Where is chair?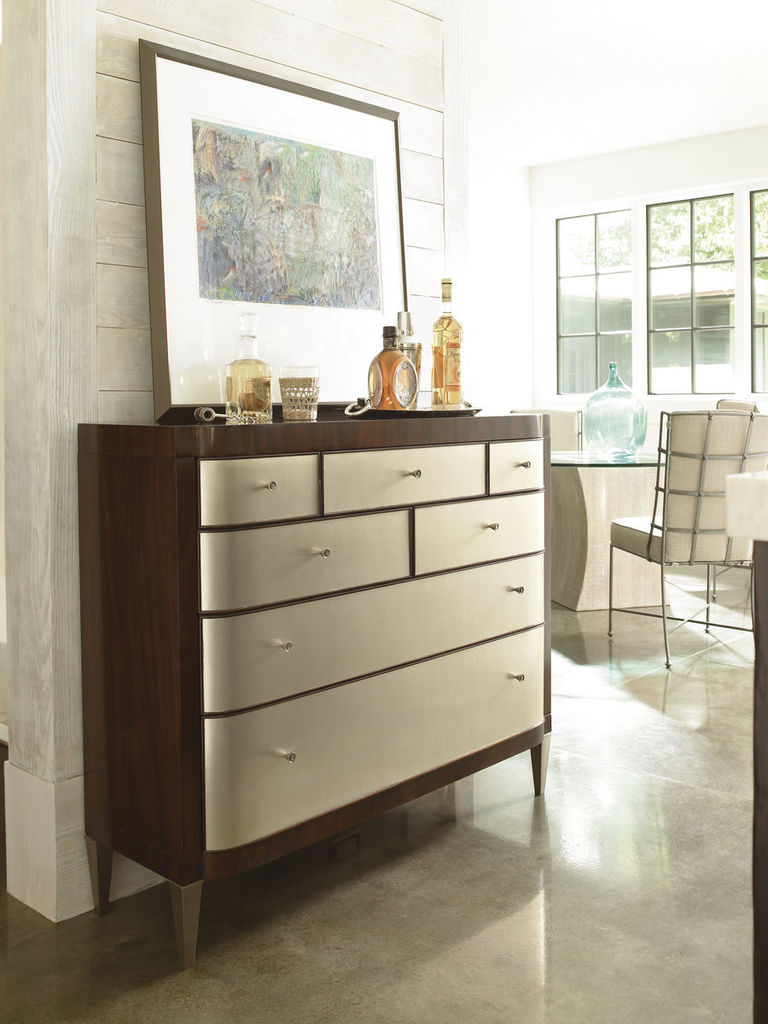
(514,410,586,447).
